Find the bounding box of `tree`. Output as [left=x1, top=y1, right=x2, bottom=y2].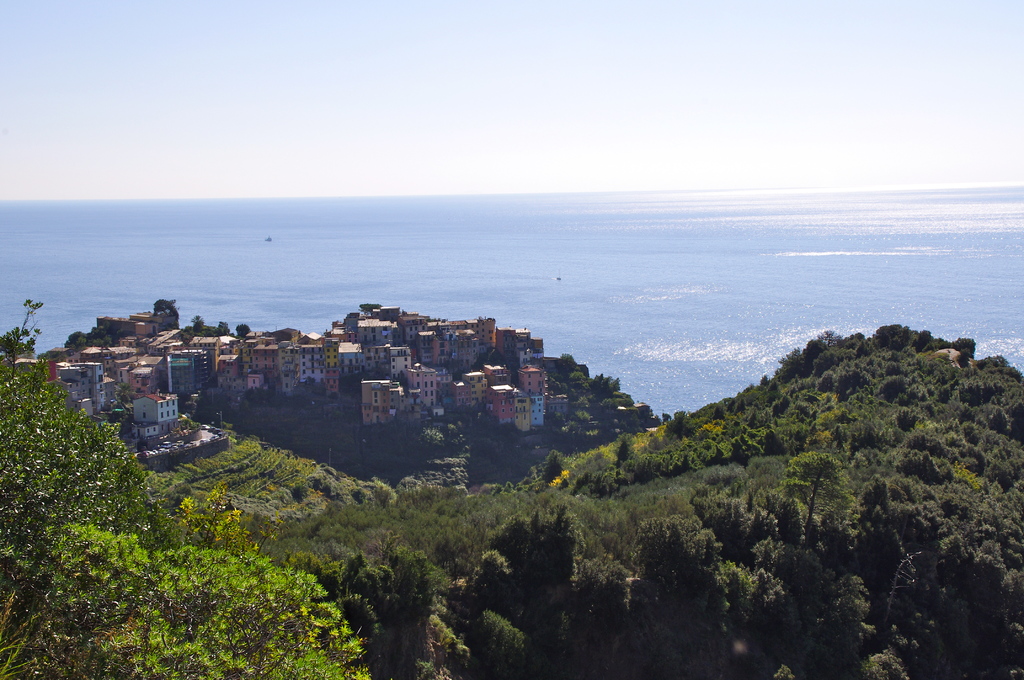
[left=678, top=506, right=788, bottom=637].
